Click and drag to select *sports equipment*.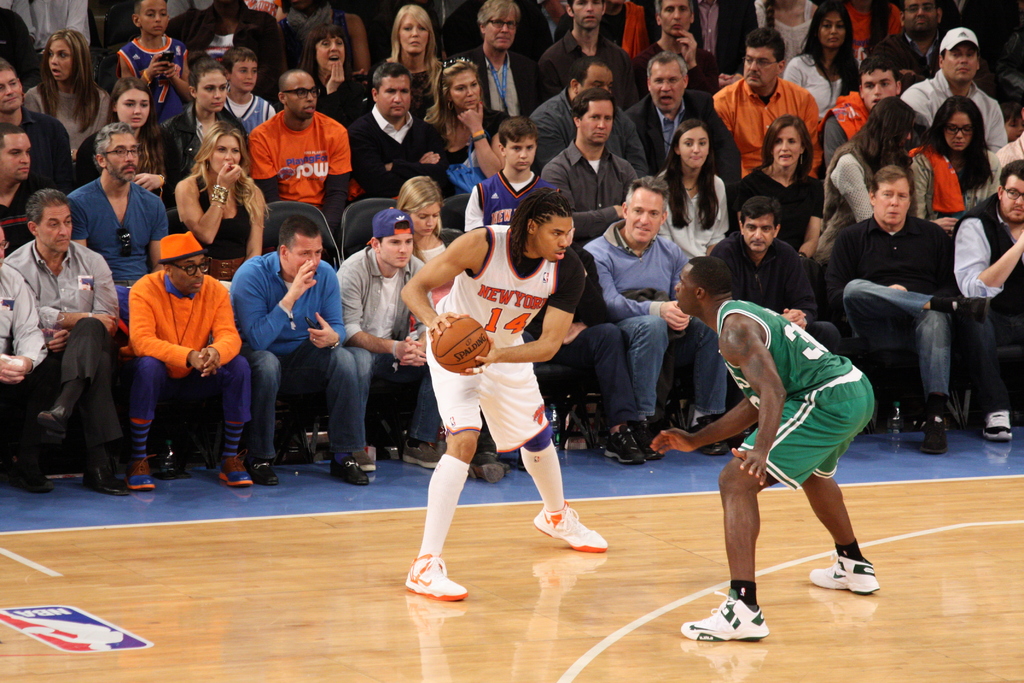
Selection: select_region(810, 555, 881, 593).
